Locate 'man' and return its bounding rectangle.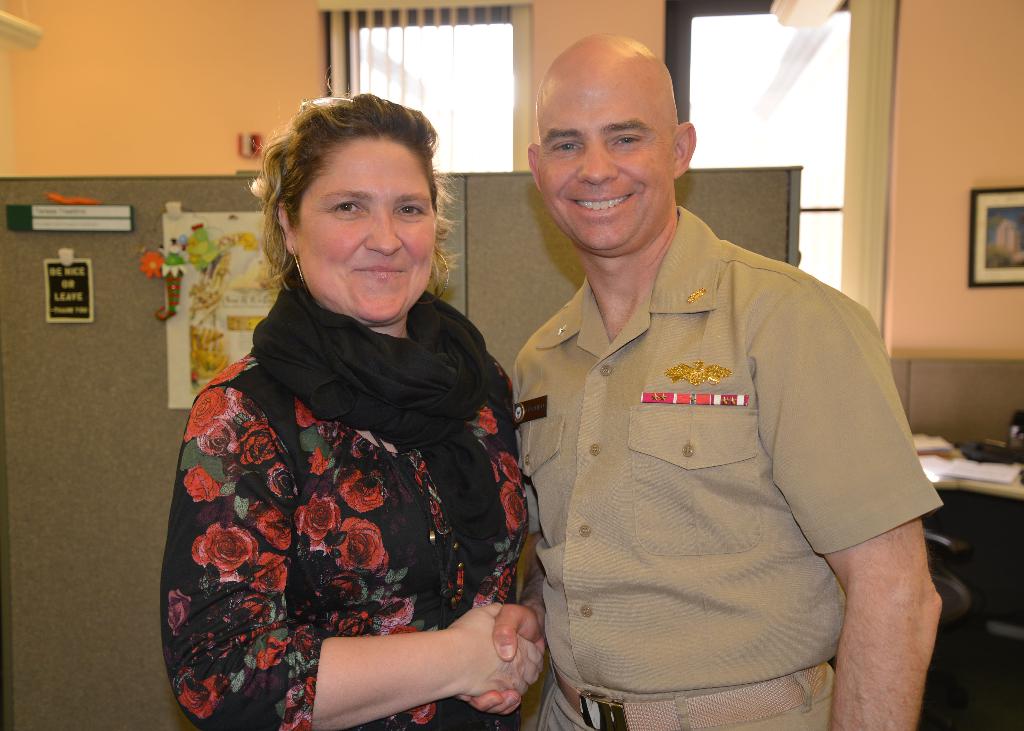
(x1=458, y1=28, x2=945, y2=730).
